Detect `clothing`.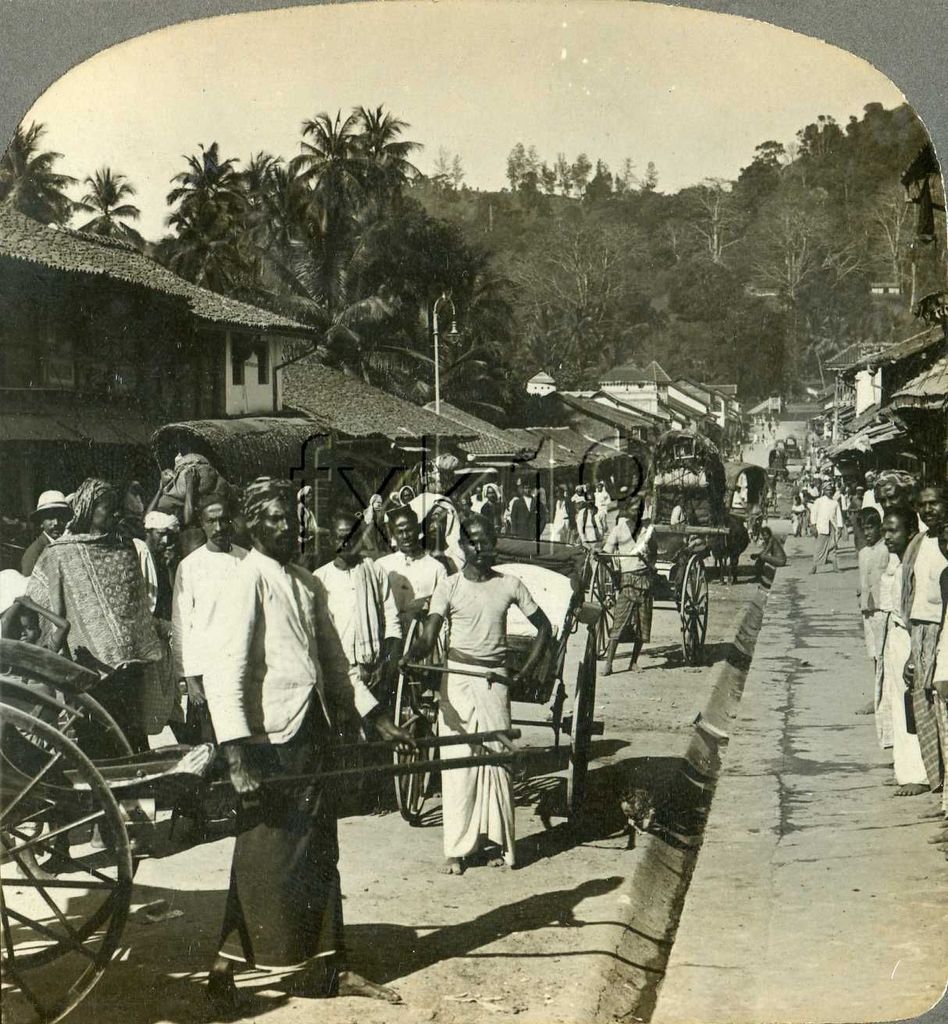
Detected at [195, 547, 341, 975].
